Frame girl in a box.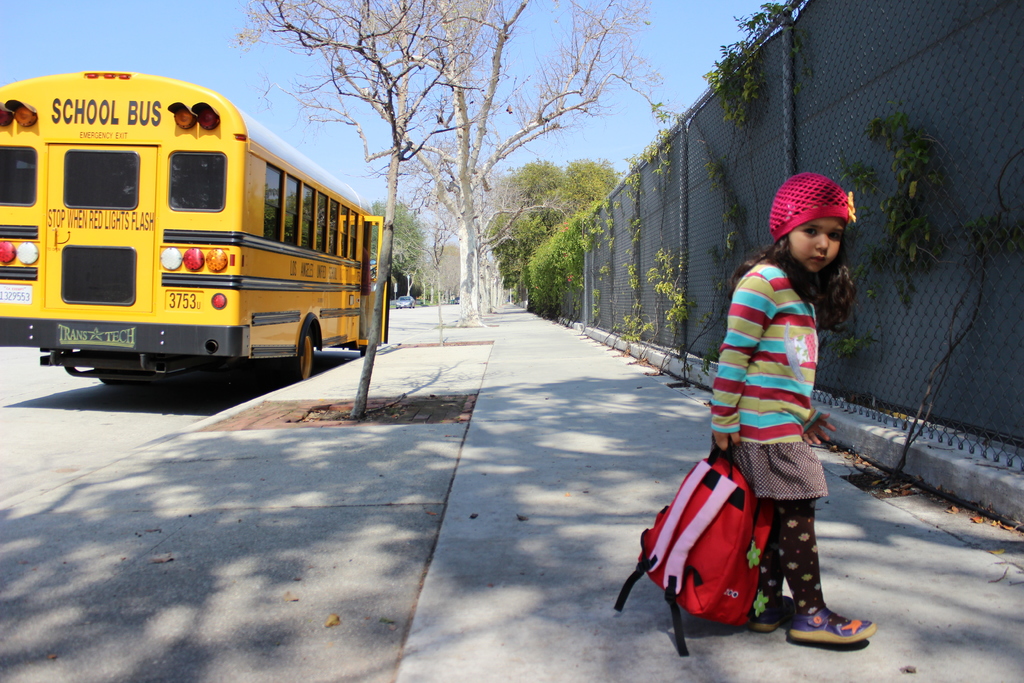
{"left": 706, "top": 170, "right": 892, "bottom": 654}.
